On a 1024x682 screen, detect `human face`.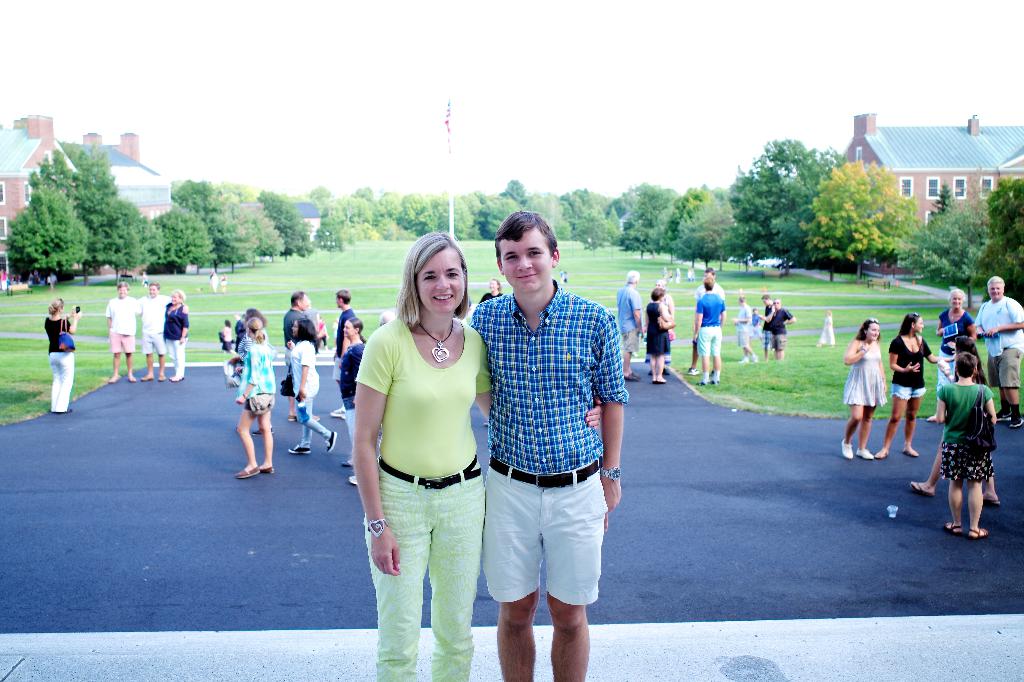
<region>173, 291, 177, 306</region>.
